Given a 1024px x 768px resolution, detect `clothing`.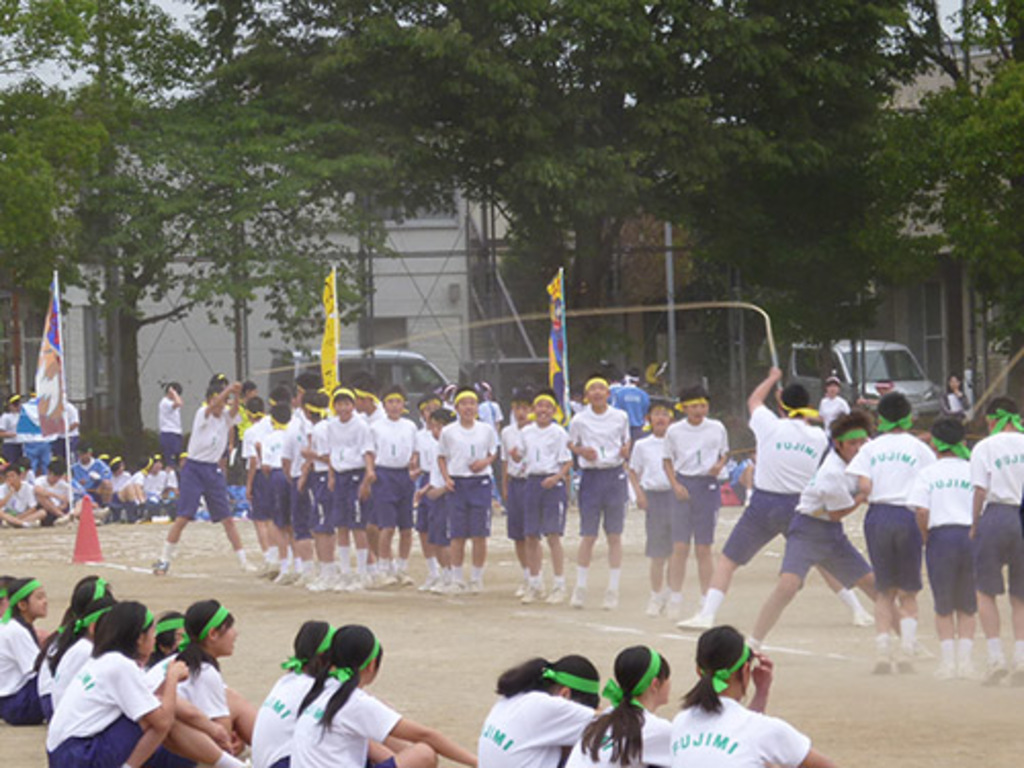
x1=440, y1=422, x2=500, y2=532.
